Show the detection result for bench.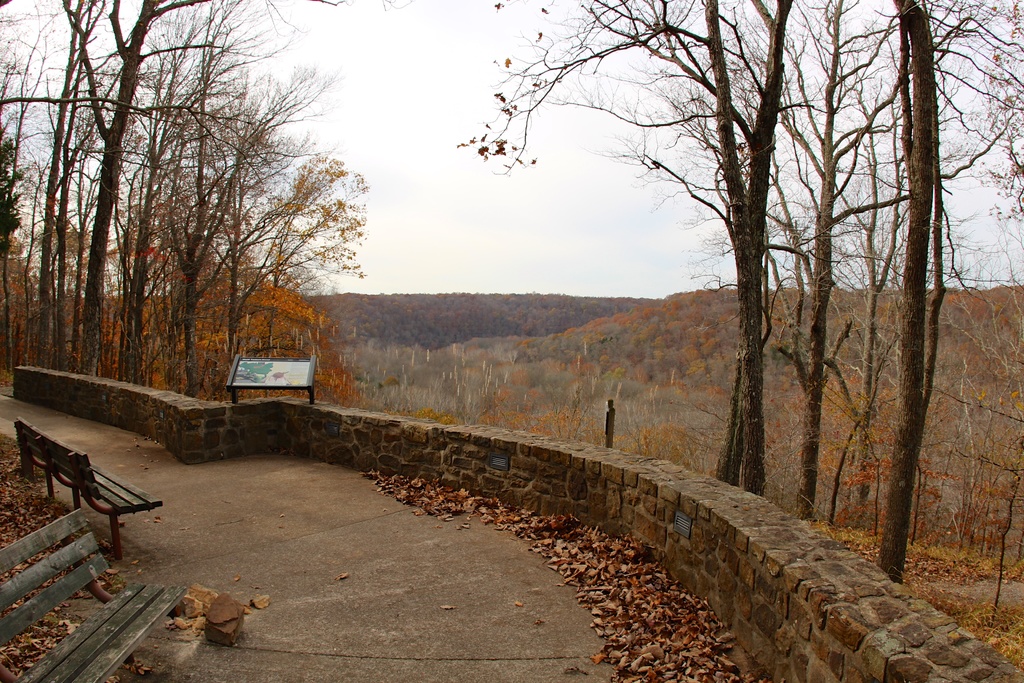
left=0, top=509, right=179, bottom=682.
